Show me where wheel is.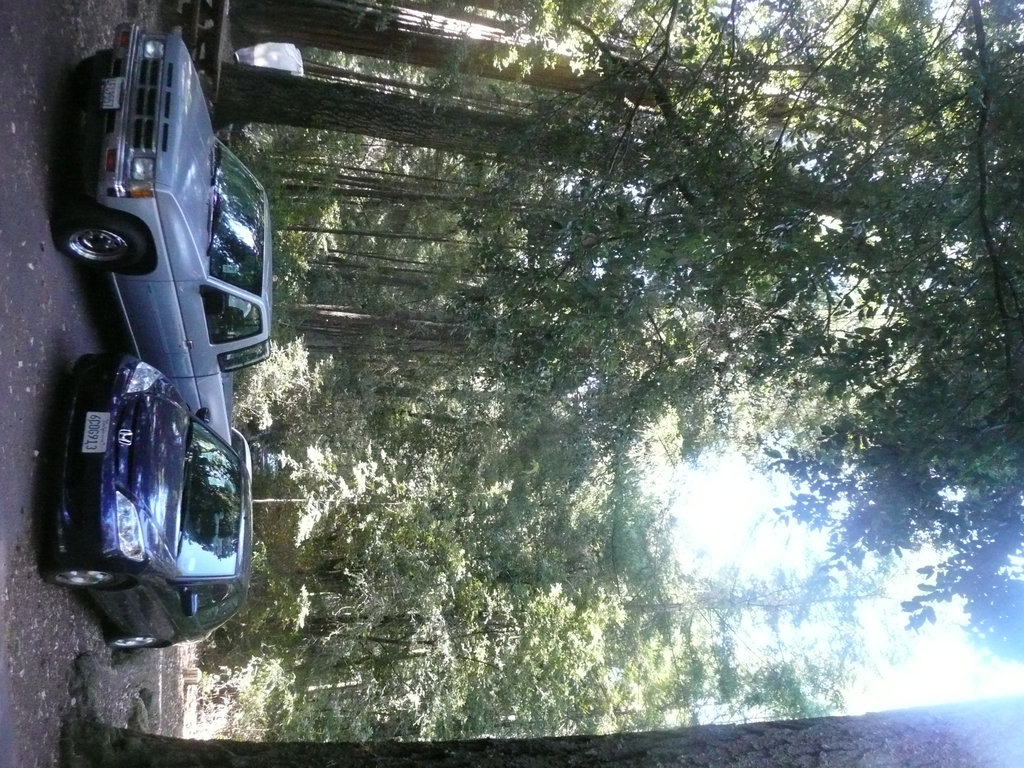
wheel is at (106,631,160,647).
